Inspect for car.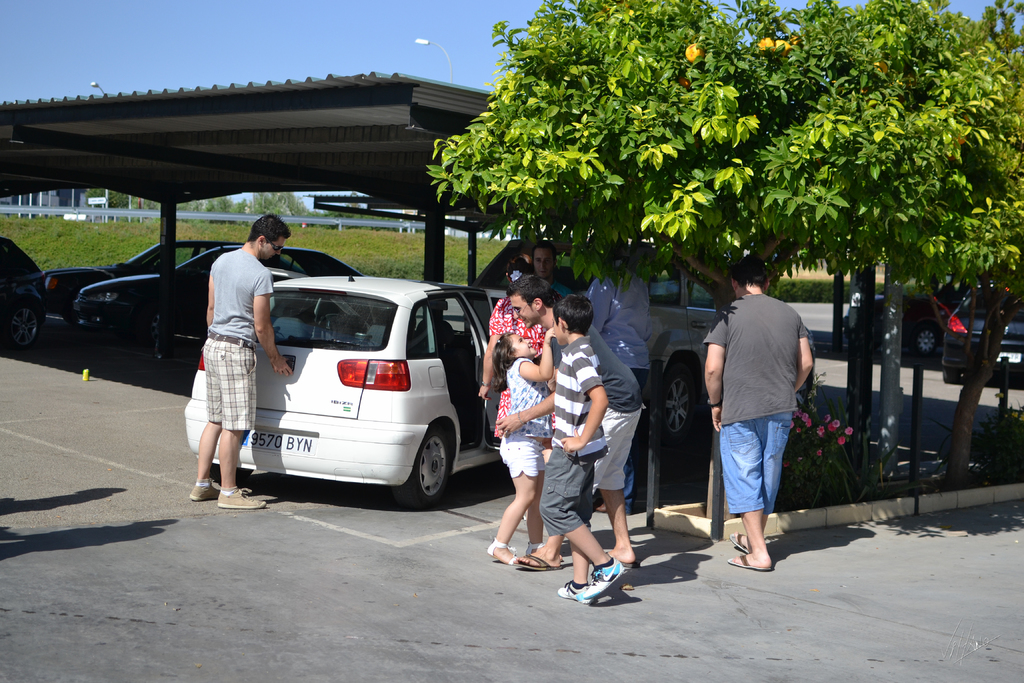
Inspection: rect(943, 284, 1023, 384).
